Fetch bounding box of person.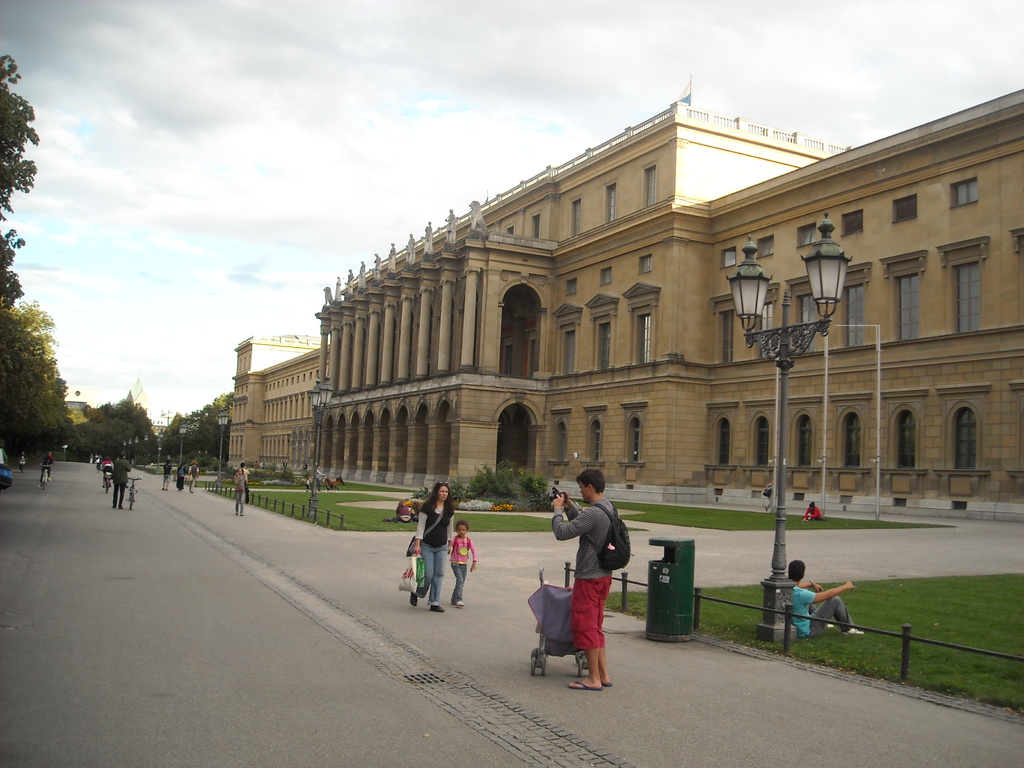
Bbox: locate(233, 462, 253, 524).
